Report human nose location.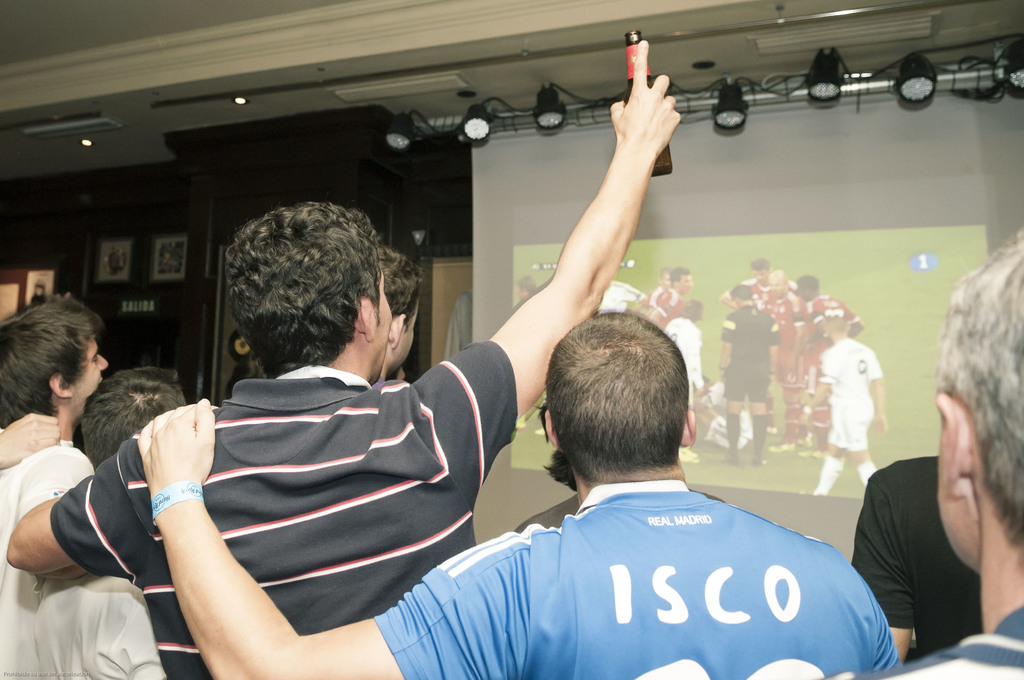
Report: 99/356/110/370.
